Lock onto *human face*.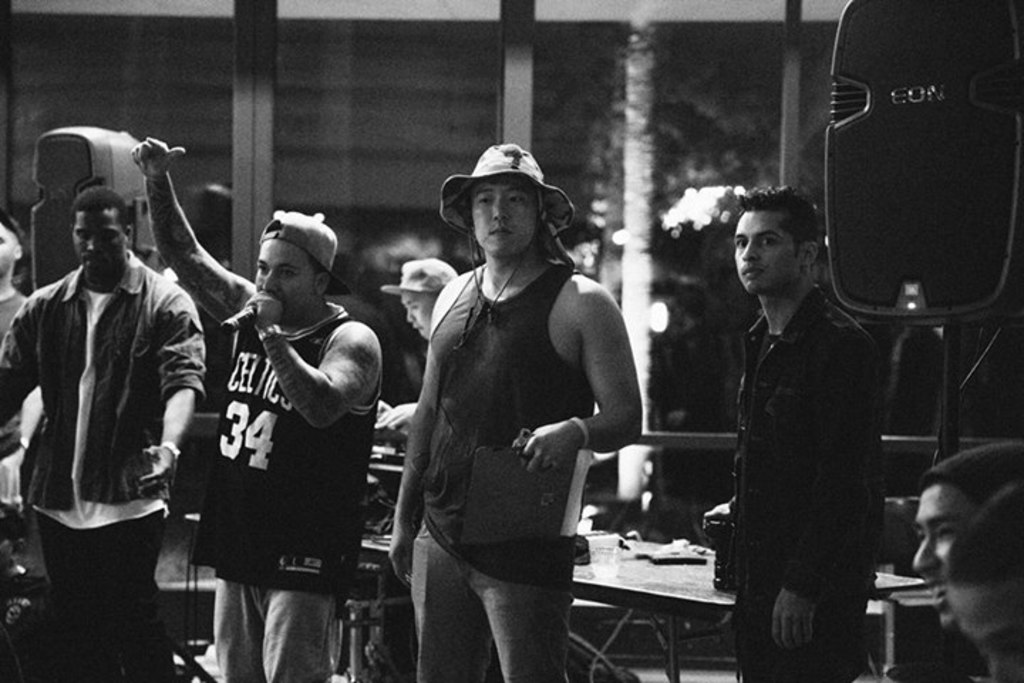
Locked: 0 228 14 276.
